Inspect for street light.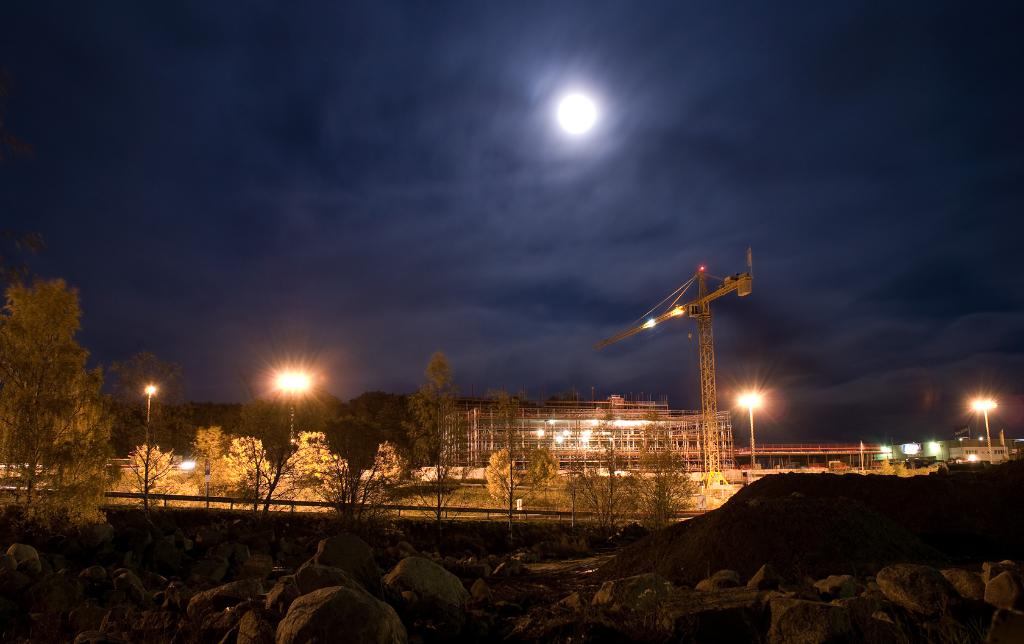
Inspection: [146, 387, 159, 504].
